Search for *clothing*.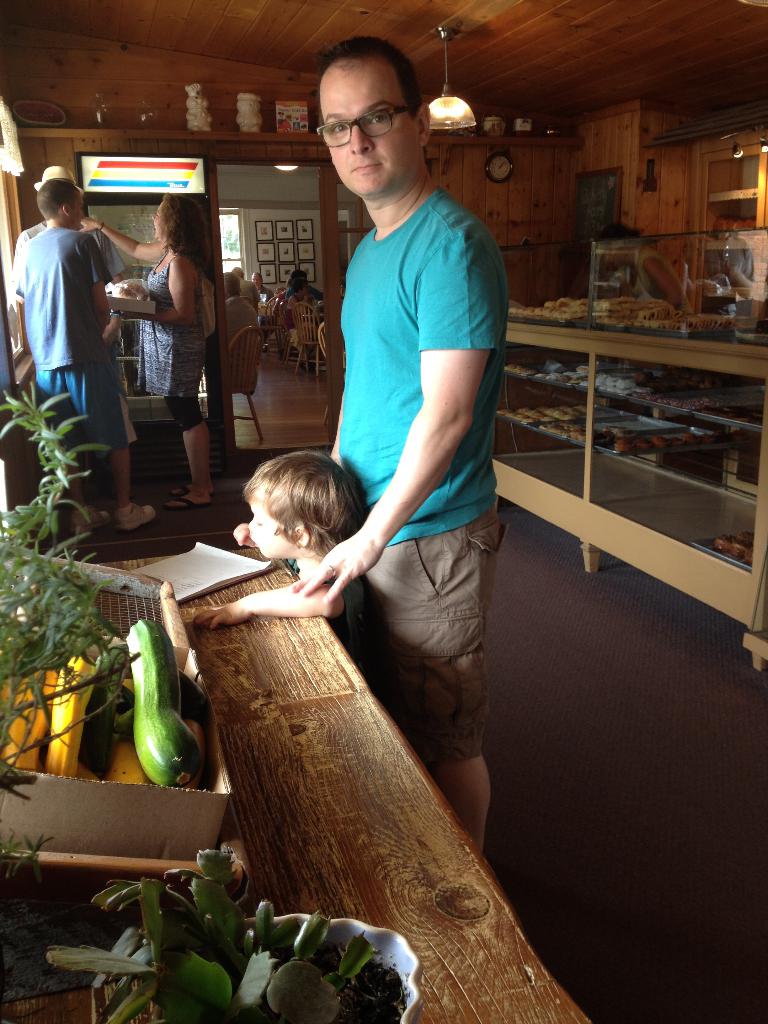
Found at 308 116 500 674.
